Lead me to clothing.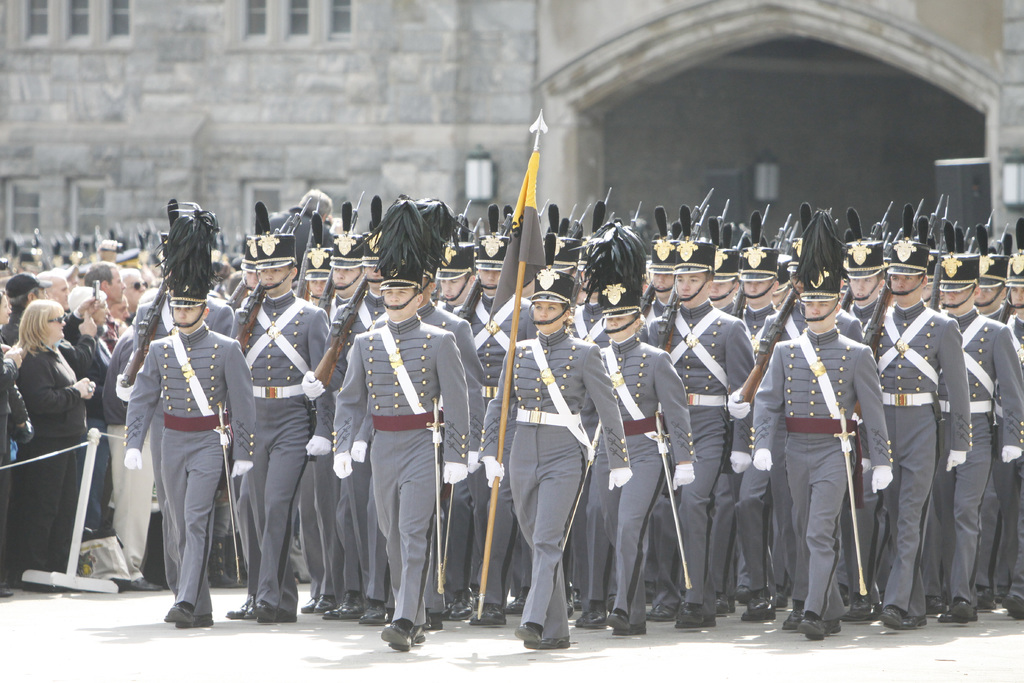
Lead to select_region(130, 295, 229, 562).
